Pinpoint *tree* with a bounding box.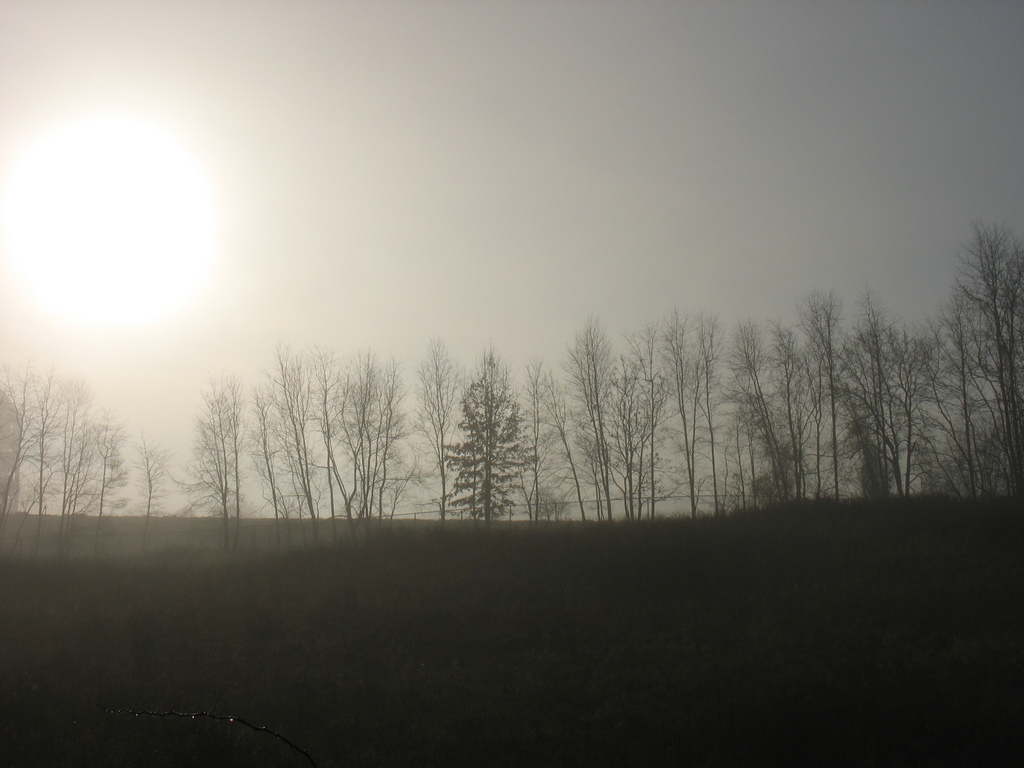
box=[765, 320, 808, 504].
